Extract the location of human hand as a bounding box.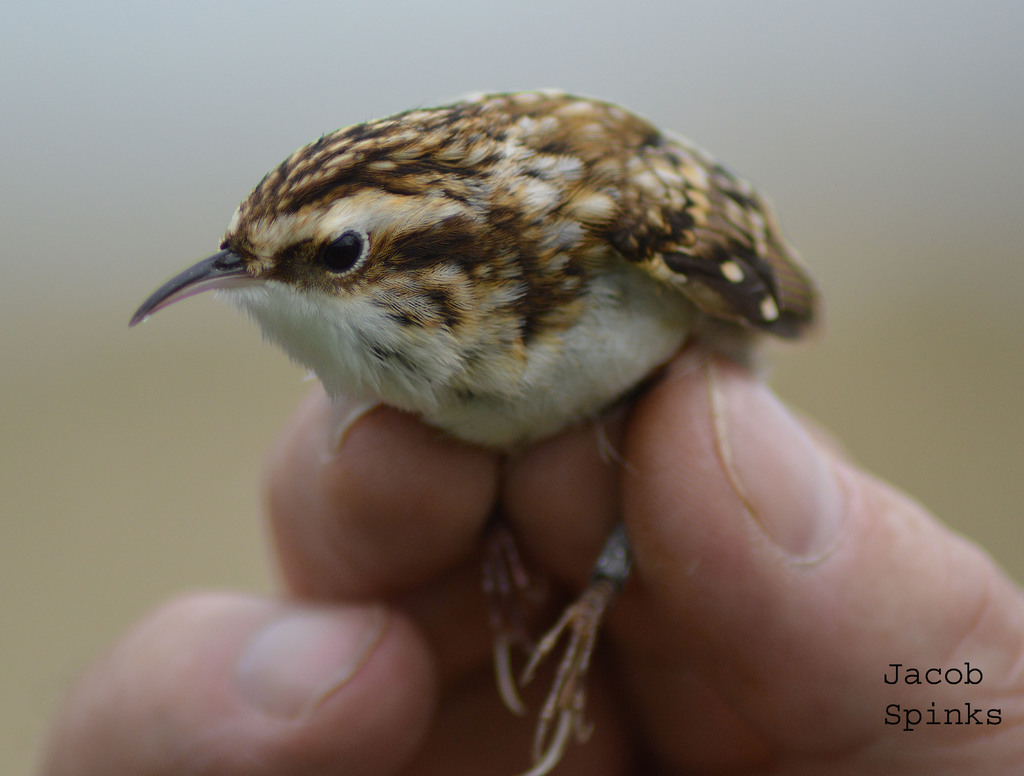
bbox(26, 338, 1023, 775).
